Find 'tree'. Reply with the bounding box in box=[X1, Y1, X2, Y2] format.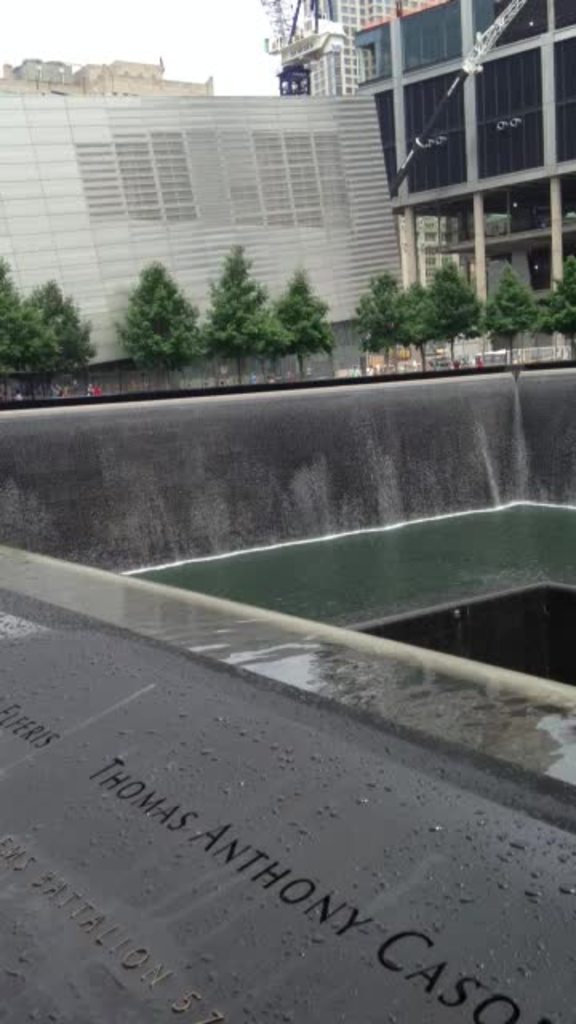
box=[355, 275, 403, 360].
